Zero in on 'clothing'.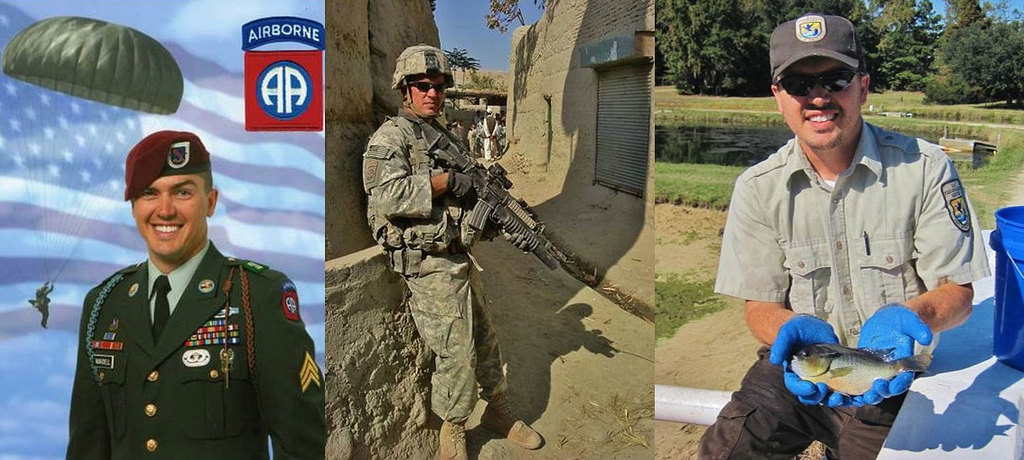
Zeroed in: {"left": 694, "top": 119, "right": 990, "bottom": 459}.
